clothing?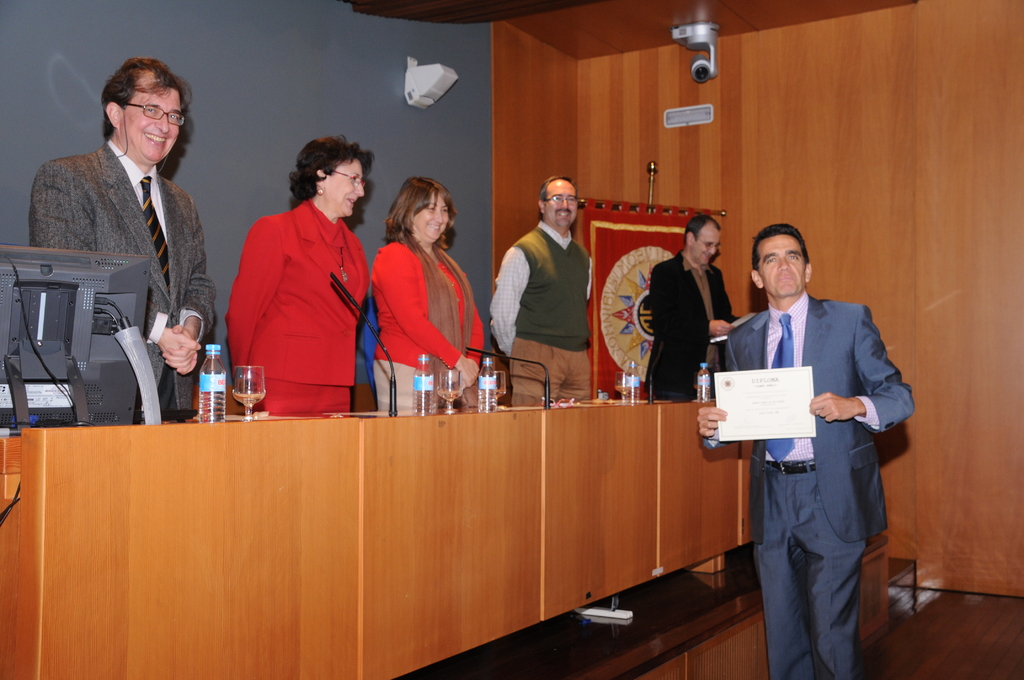
box=[719, 288, 920, 679]
